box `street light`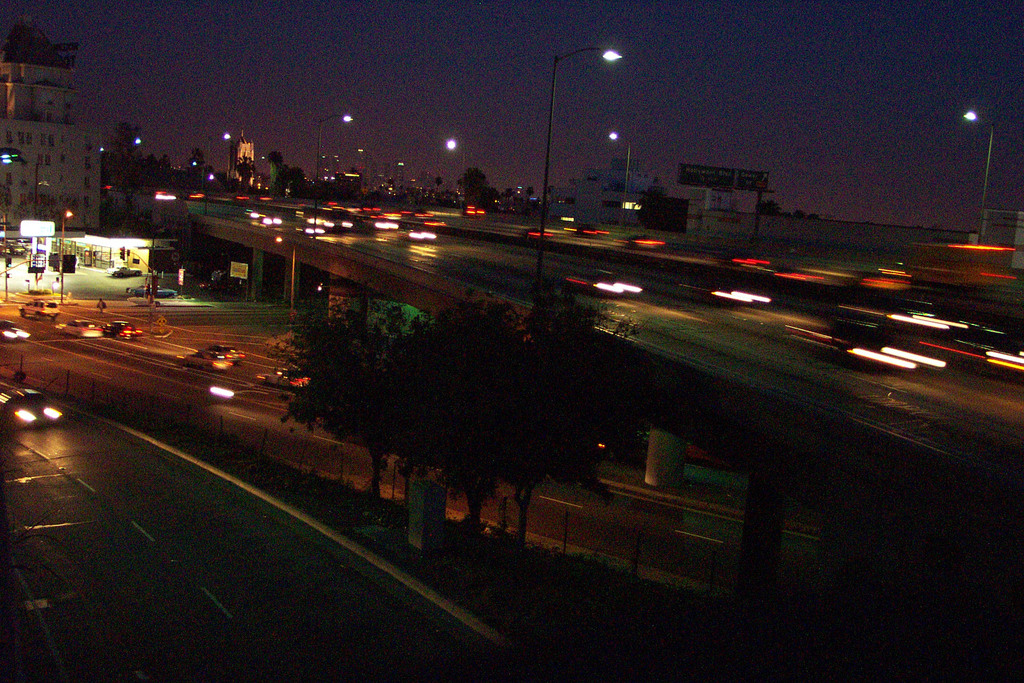
[315,113,356,220]
